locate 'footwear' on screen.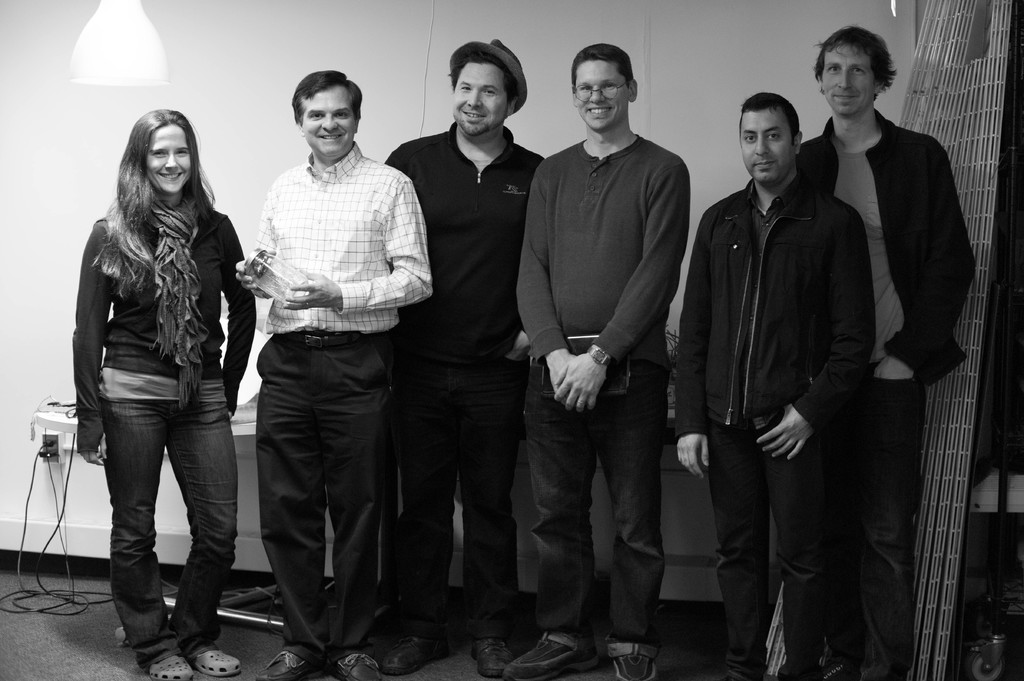
On screen at <region>502, 638, 602, 680</region>.
